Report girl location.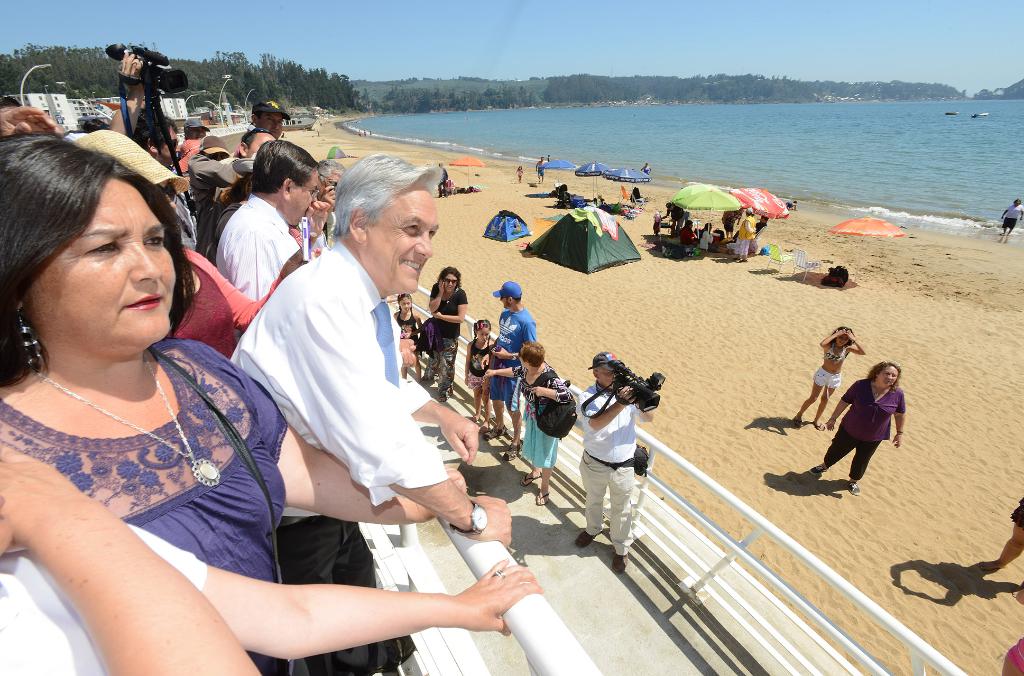
Report: (x1=466, y1=319, x2=499, y2=435).
